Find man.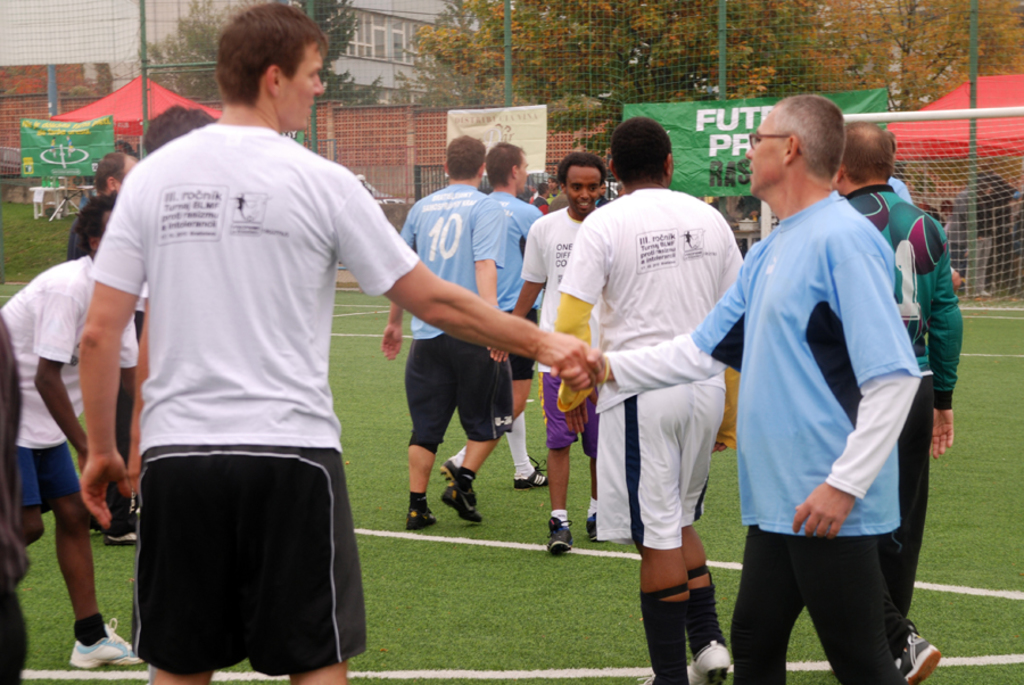
box=[0, 196, 140, 666].
